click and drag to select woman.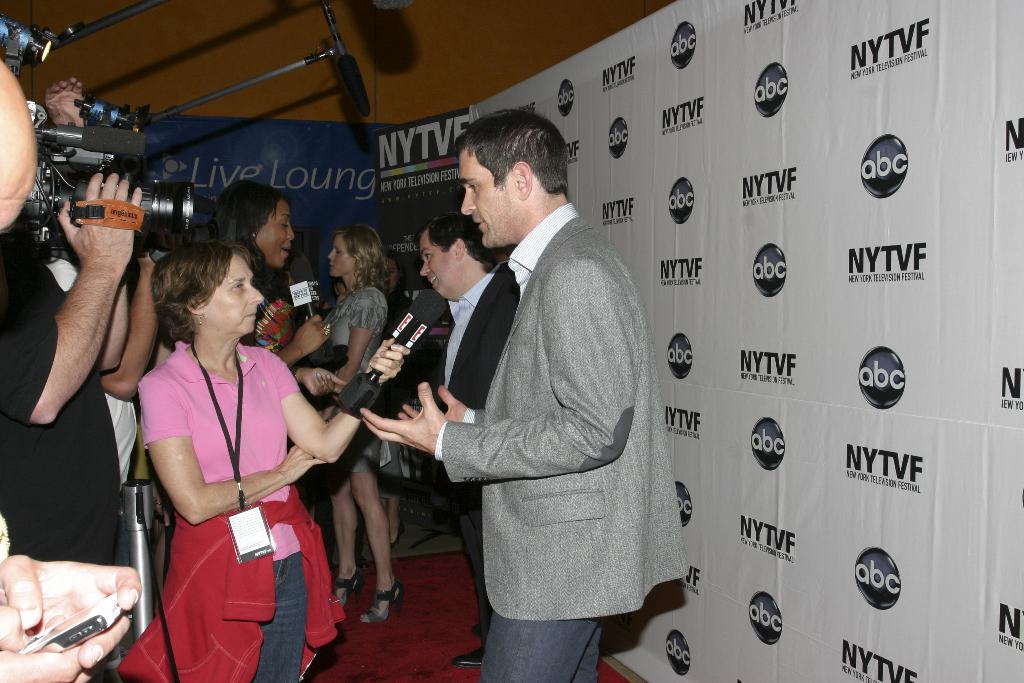
Selection: l=140, t=245, r=412, b=682.
